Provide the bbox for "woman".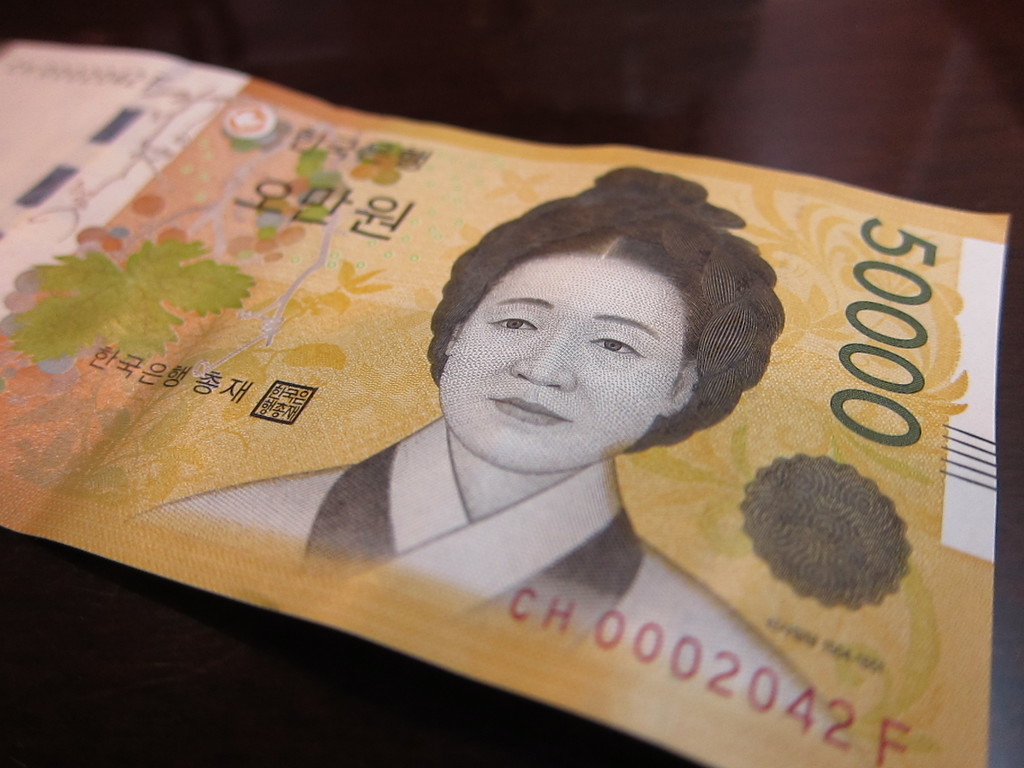
[127,157,847,752].
